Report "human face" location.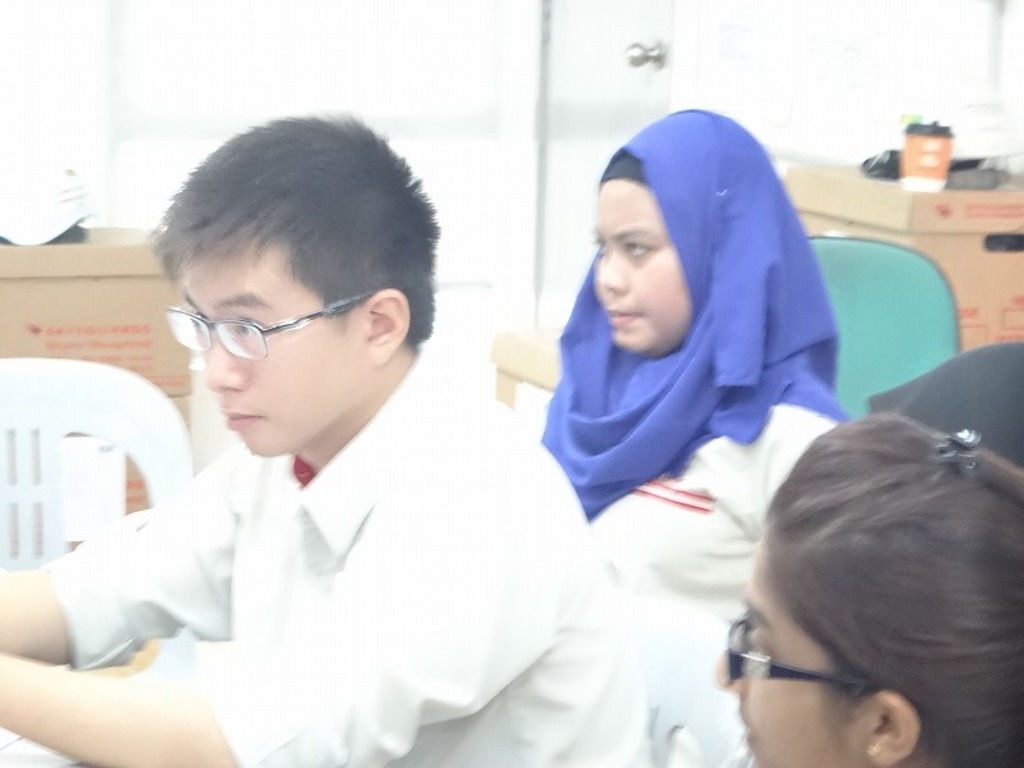
Report: 594/178/692/357.
